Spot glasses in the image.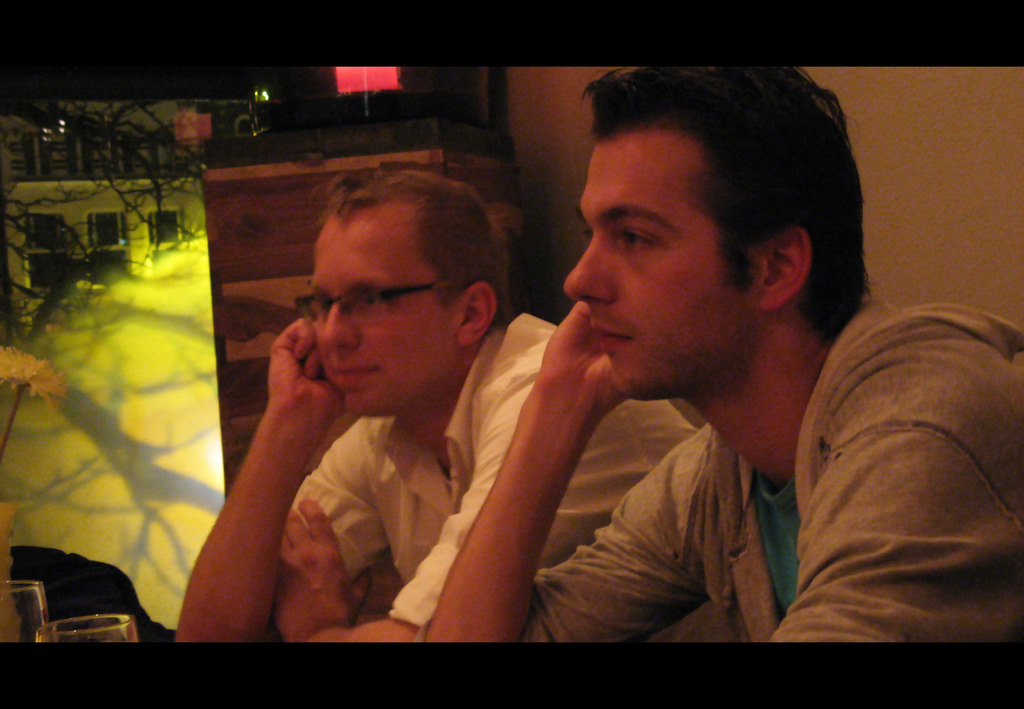
glasses found at (left=286, top=285, right=463, bottom=338).
